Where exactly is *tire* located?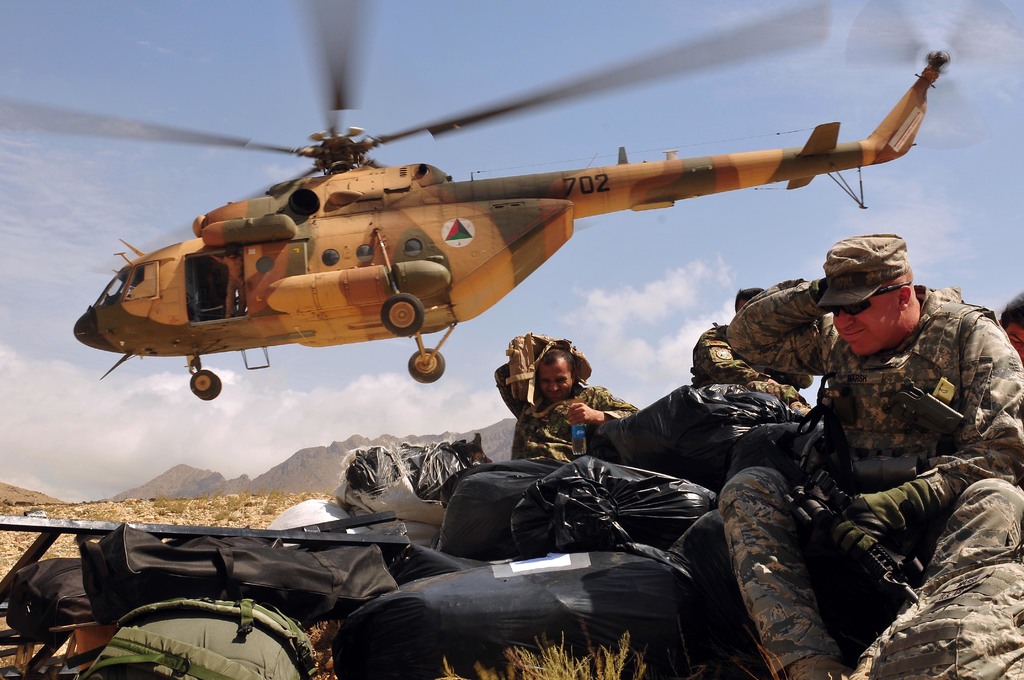
Its bounding box is box(410, 344, 446, 382).
